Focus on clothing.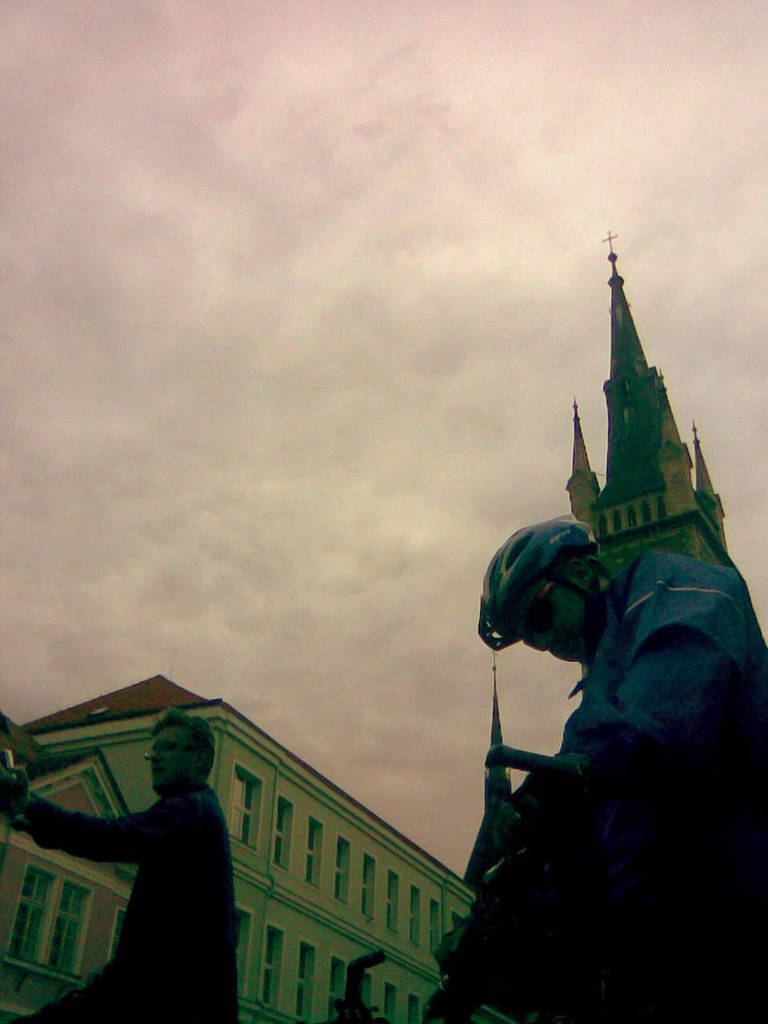
Focused at bbox=(532, 550, 767, 1023).
